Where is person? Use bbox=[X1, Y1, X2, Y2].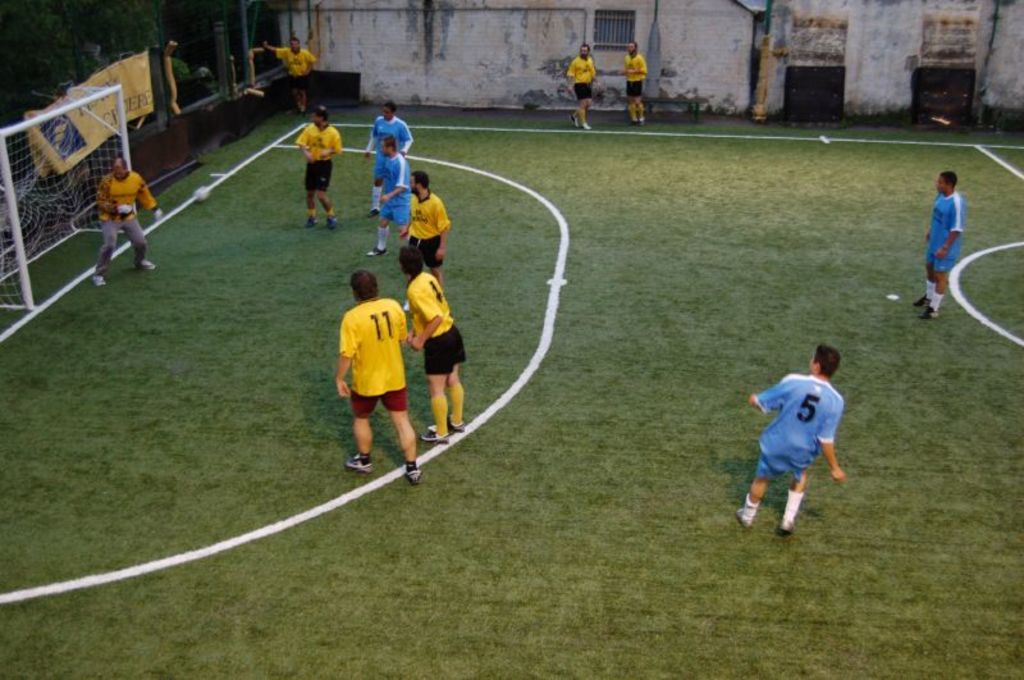
bbox=[364, 102, 411, 218].
